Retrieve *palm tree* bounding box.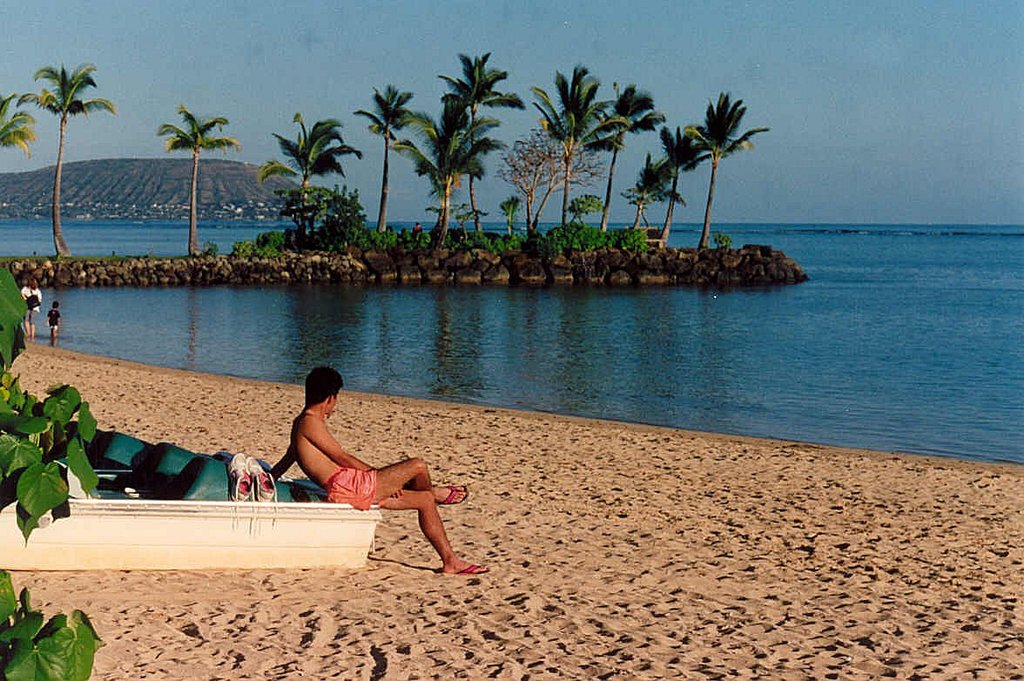
Bounding box: crop(162, 119, 217, 254).
